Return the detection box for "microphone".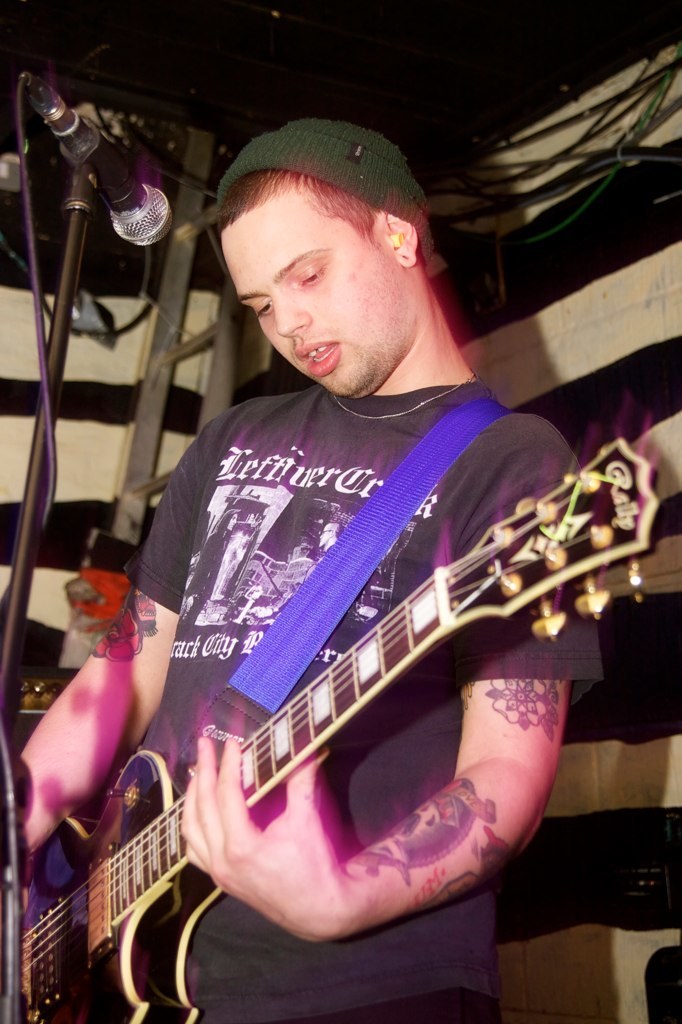
box=[17, 58, 188, 262].
